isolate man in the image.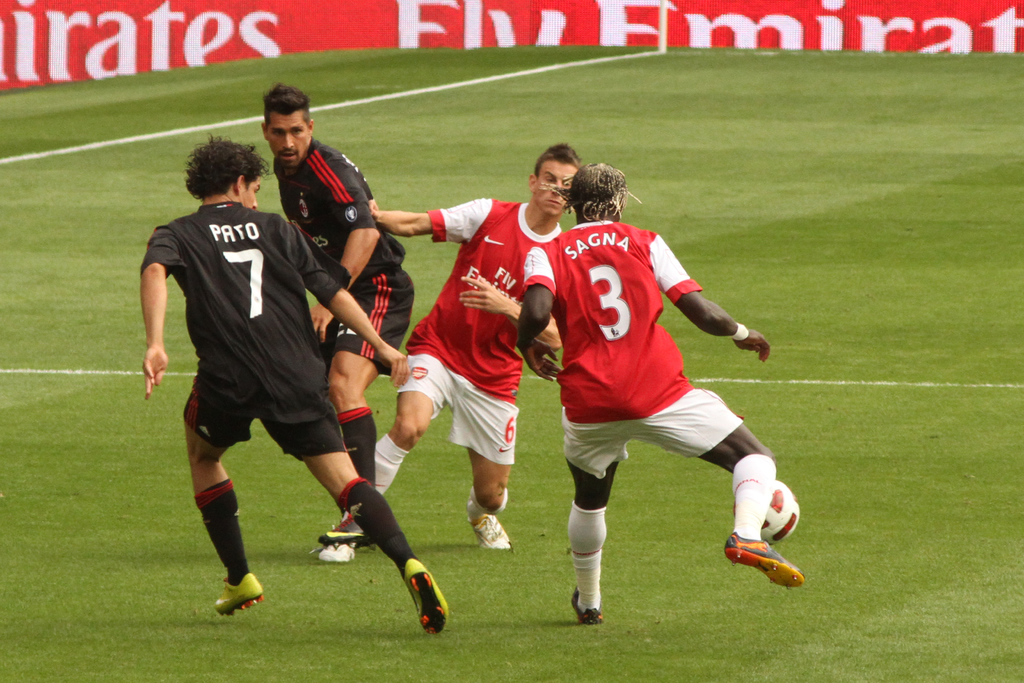
Isolated region: (274,87,415,525).
